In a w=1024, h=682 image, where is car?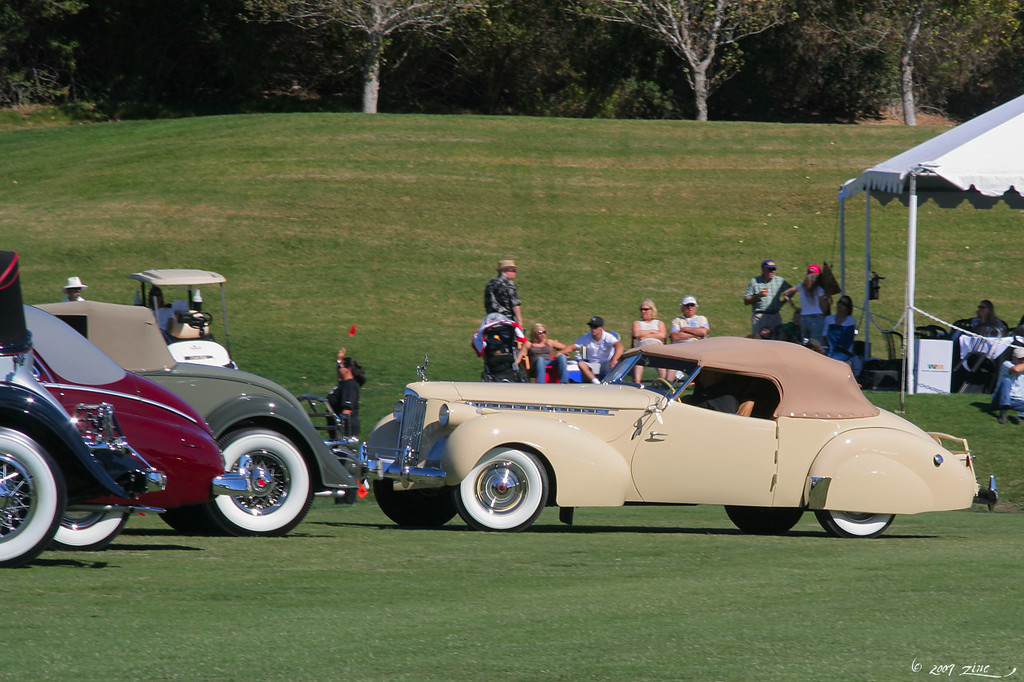
(10, 301, 272, 547).
